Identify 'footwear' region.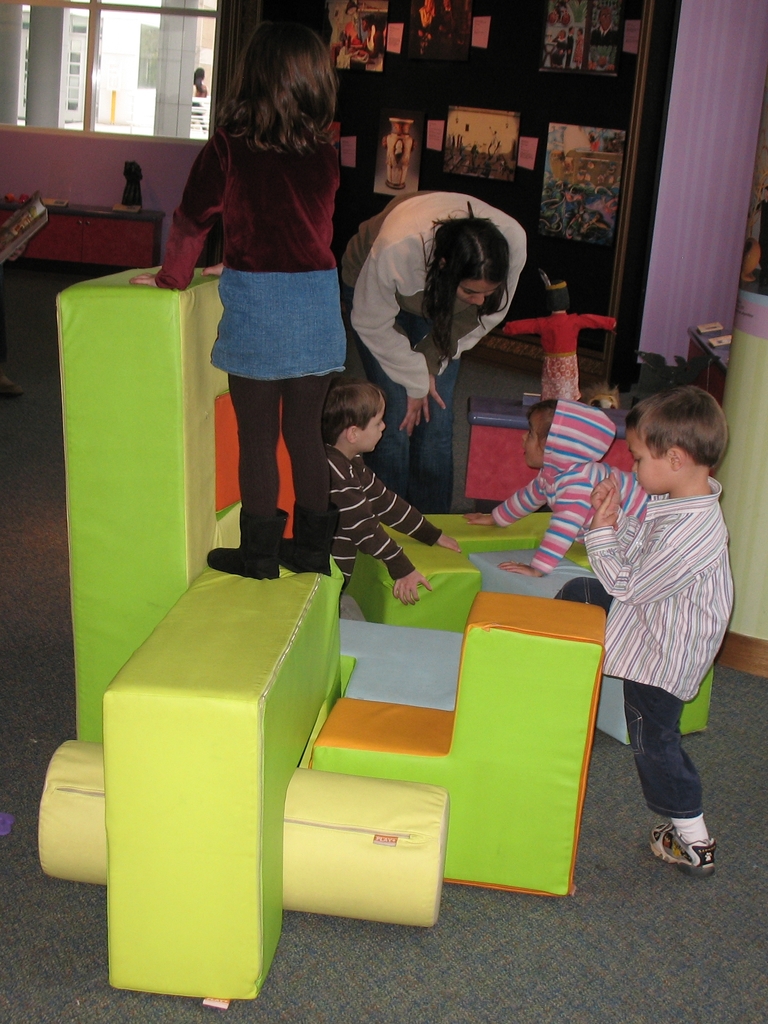
Region: x1=657, y1=836, x2=720, y2=870.
